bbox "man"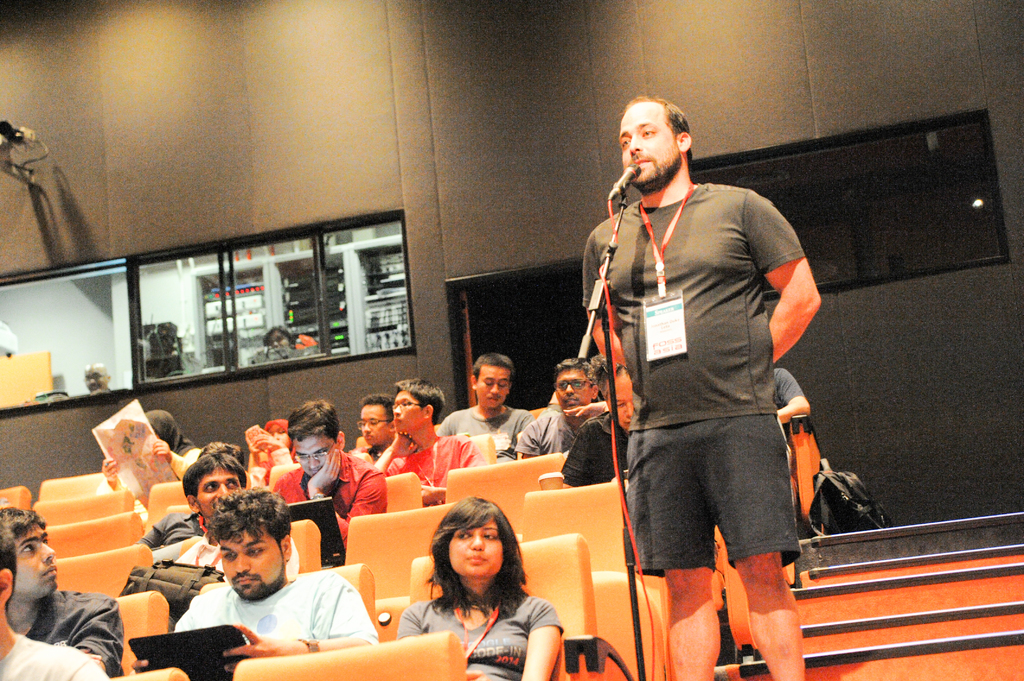
[x1=514, y1=365, x2=601, y2=457]
